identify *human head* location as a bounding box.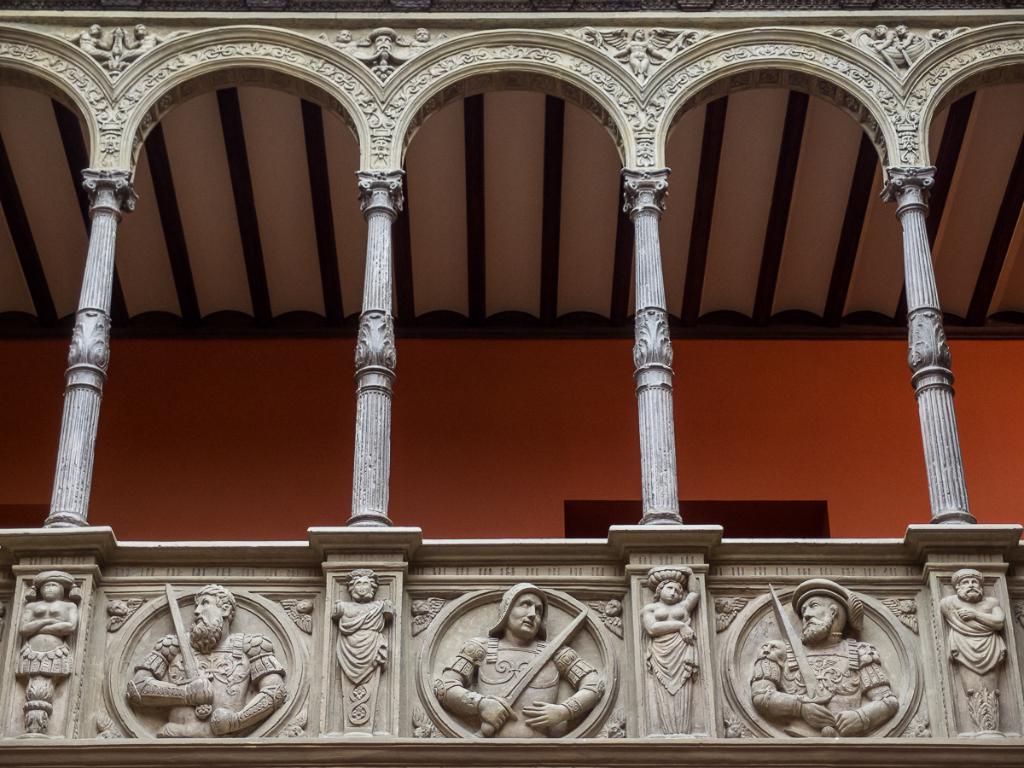
[x1=346, y1=573, x2=375, y2=599].
